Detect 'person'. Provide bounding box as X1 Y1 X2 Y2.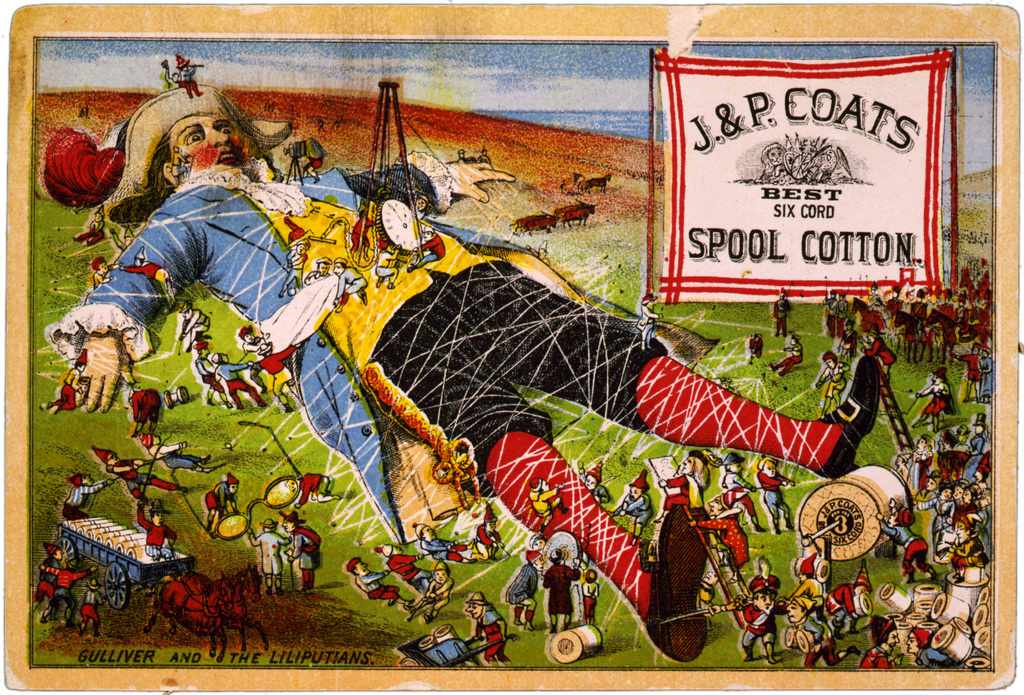
295 469 346 508.
